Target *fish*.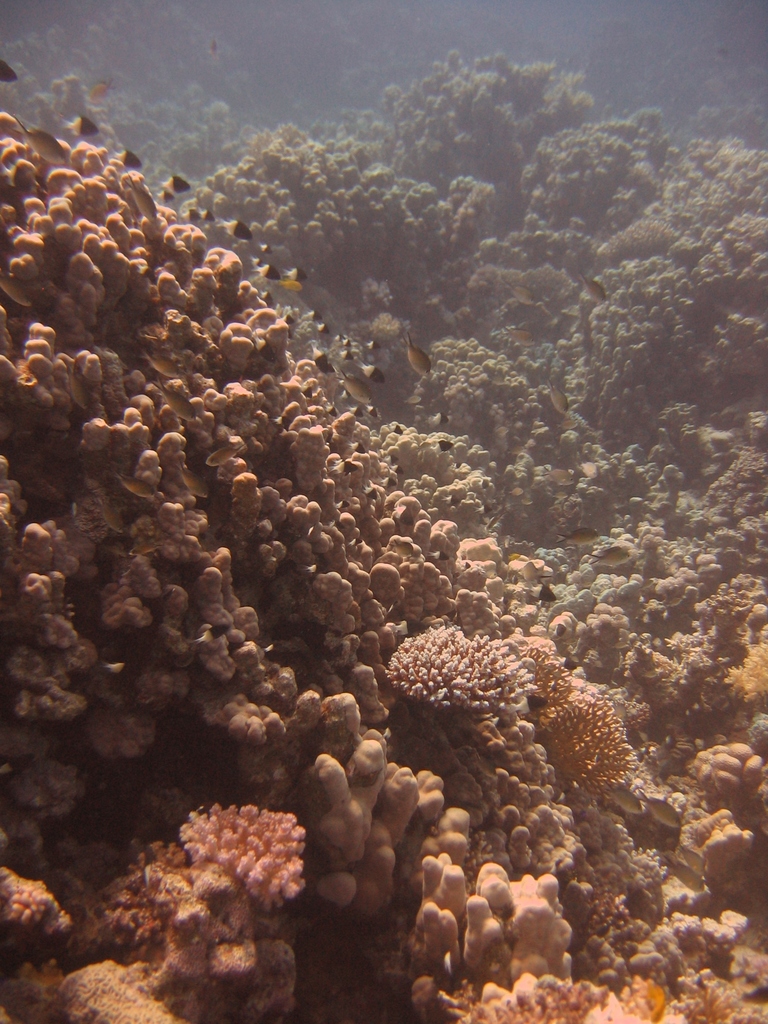
Target region: bbox(282, 312, 298, 325).
